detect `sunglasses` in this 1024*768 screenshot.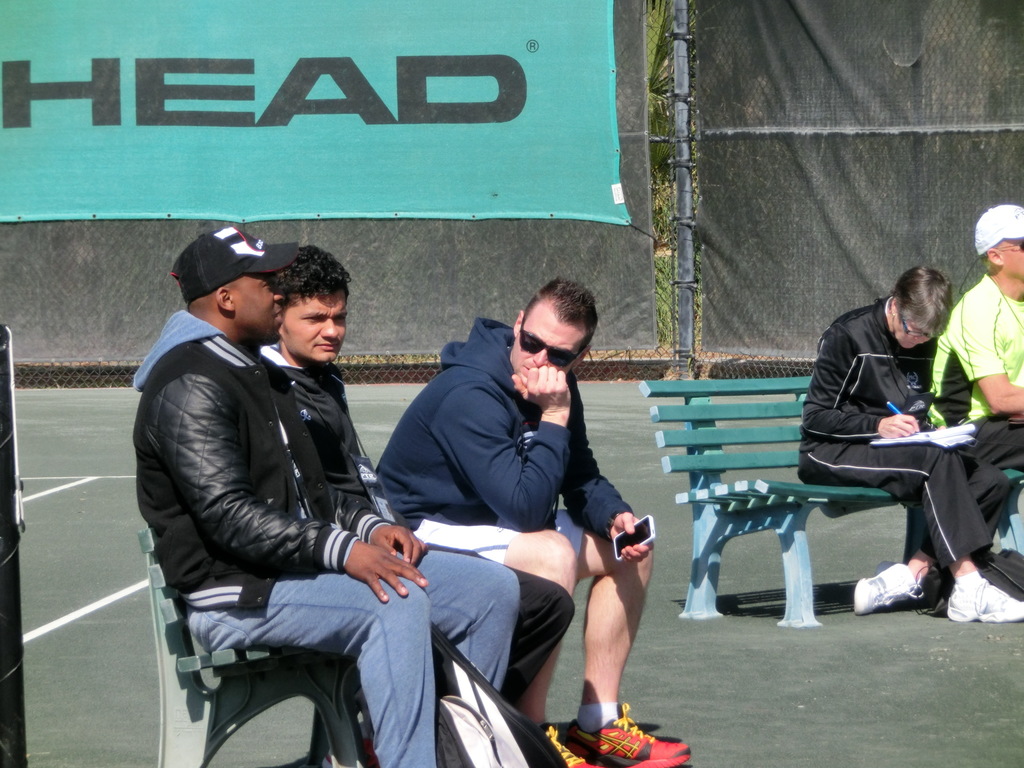
Detection: x1=520 y1=314 x2=588 y2=368.
